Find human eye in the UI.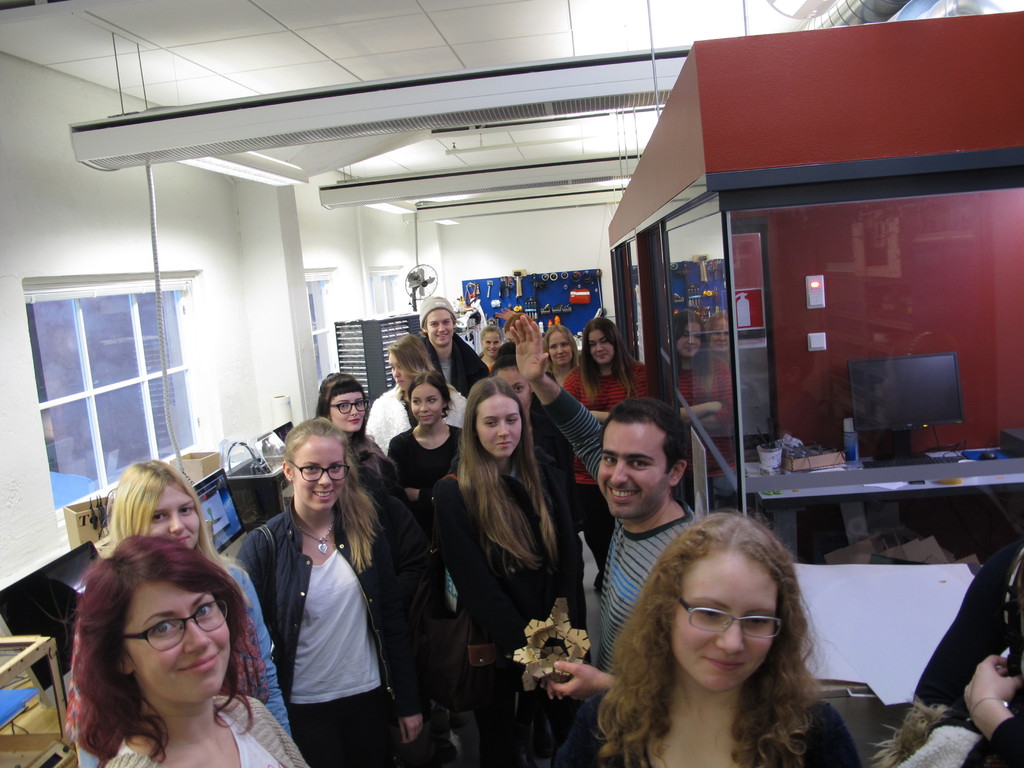
UI element at select_region(700, 607, 722, 619).
